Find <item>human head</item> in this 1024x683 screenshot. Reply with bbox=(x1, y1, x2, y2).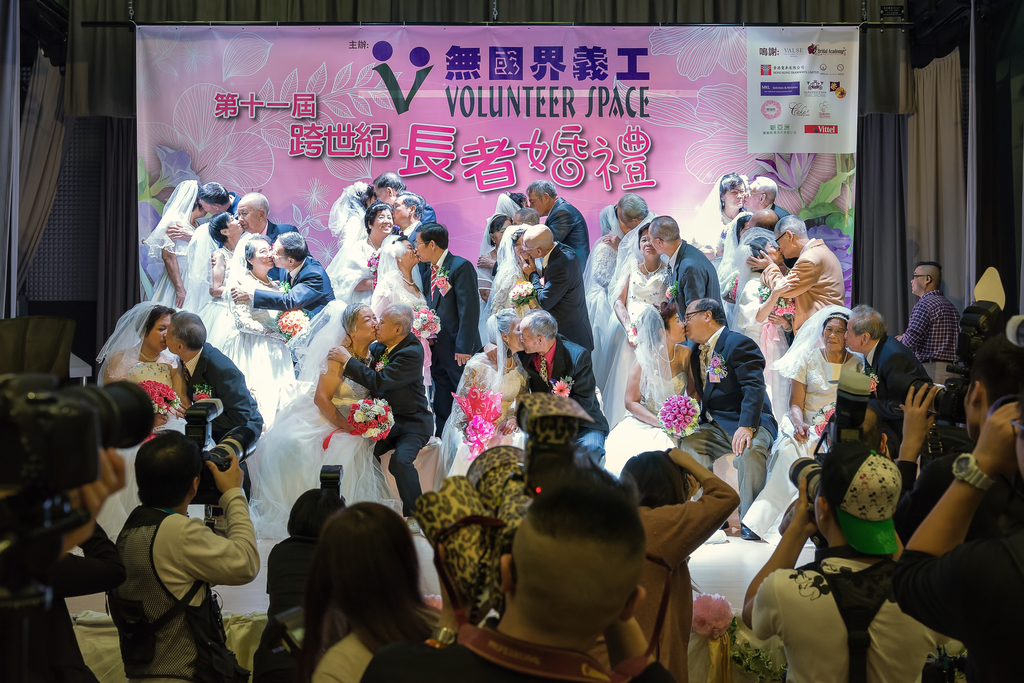
bbox=(364, 202, 392, 236).
